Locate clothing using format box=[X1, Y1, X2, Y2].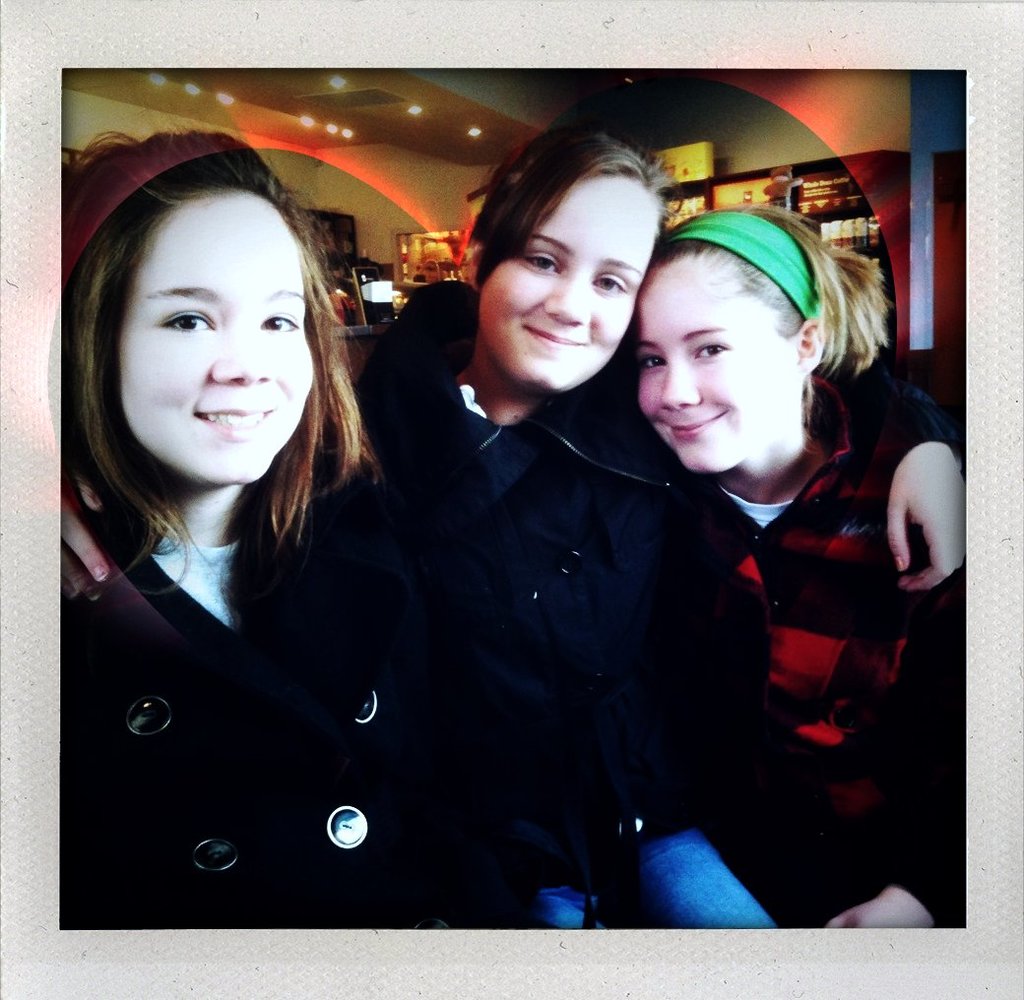
box=[736, 373, 977, 904].
